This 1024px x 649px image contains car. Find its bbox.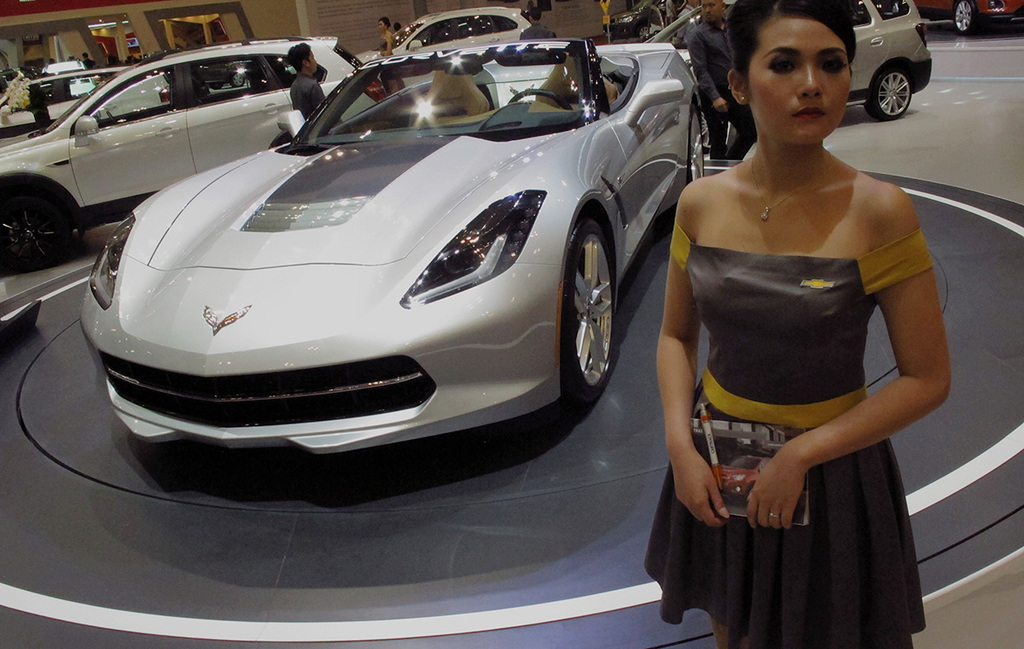
650, 0, 929, 125.
